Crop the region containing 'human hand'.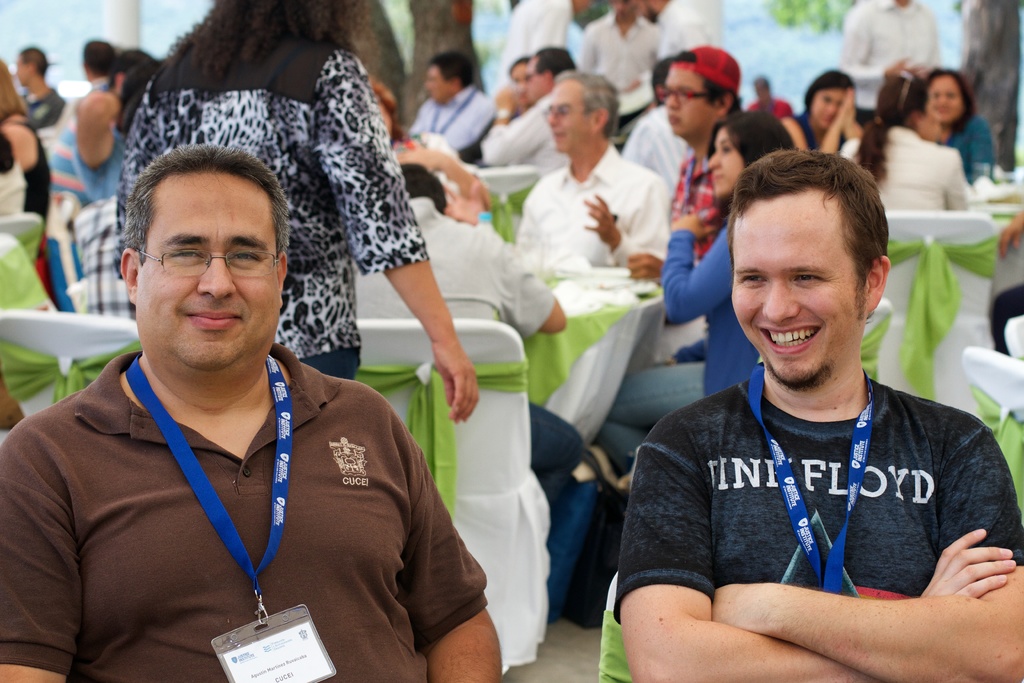
Crop region: {"left": 940, "top": 532, "right": 1012, "bottom": 627}.
